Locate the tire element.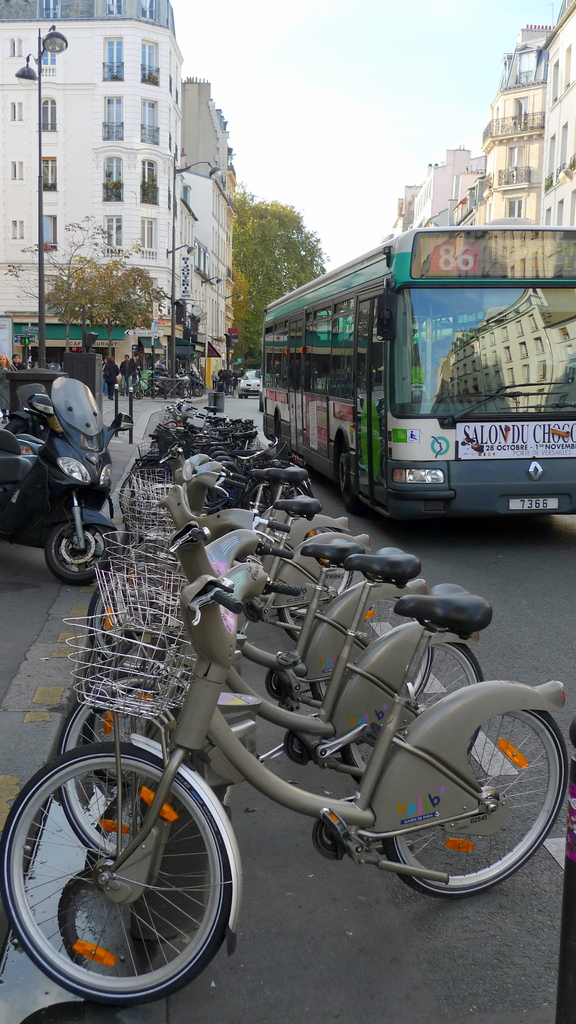
Element bbox: detection(372, 694, 572, 897).
